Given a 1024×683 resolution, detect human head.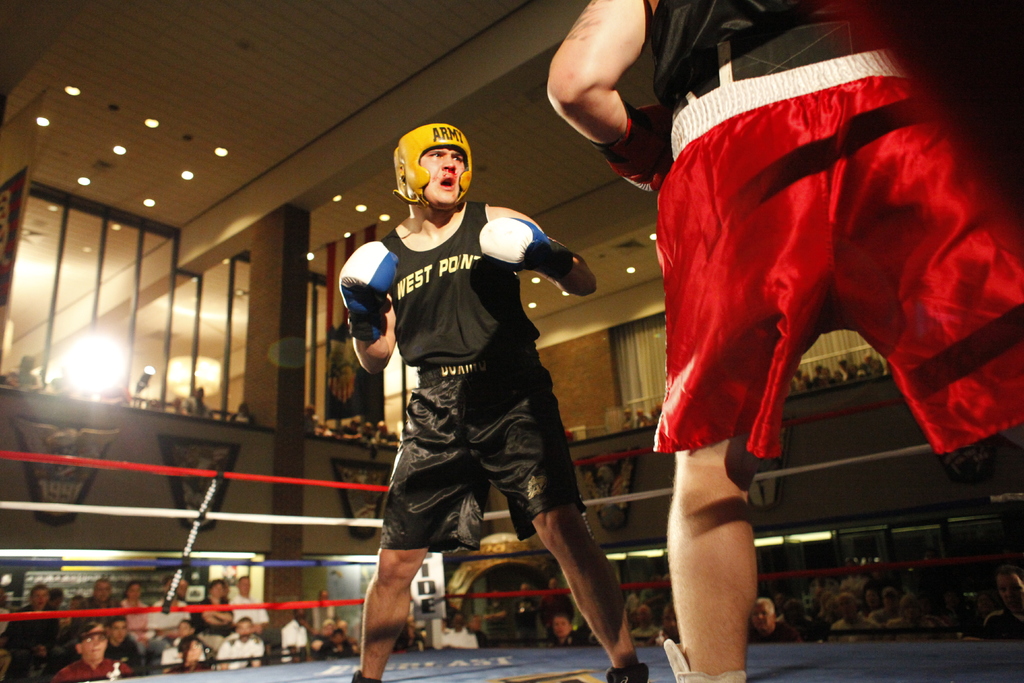
{"x1": 182, "y1": 641, "x2": 209, "y2": 659}.
